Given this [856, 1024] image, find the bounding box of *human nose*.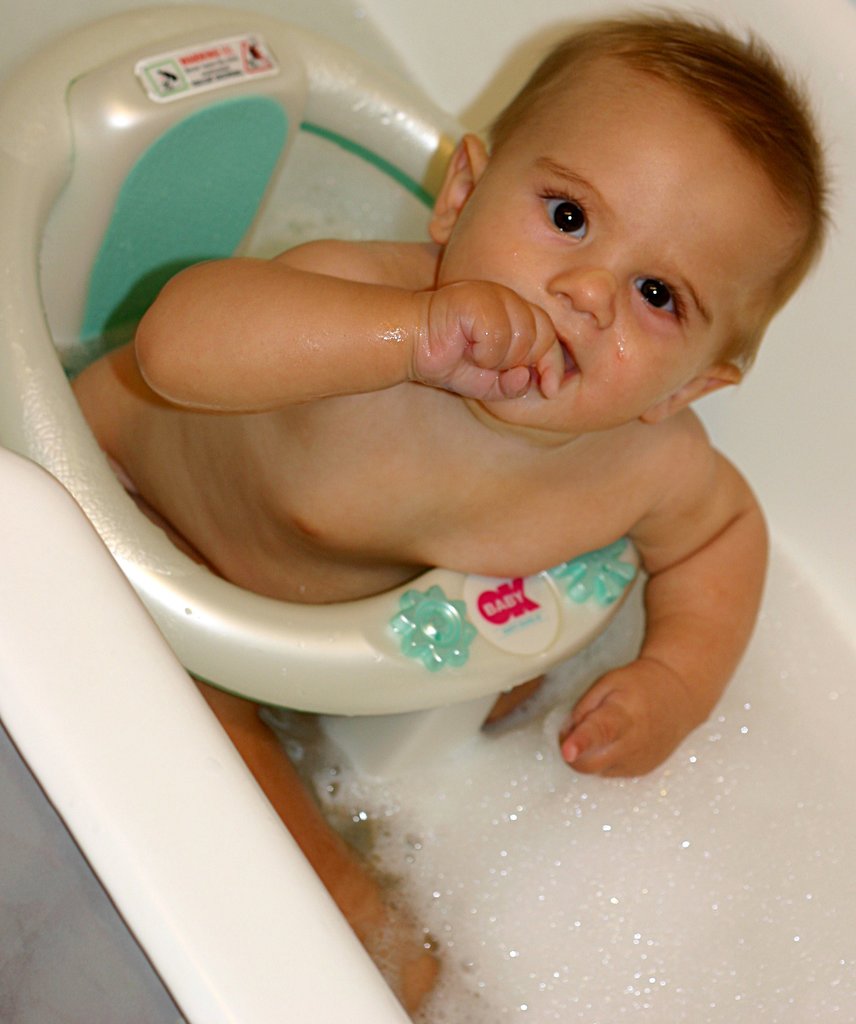
x1=547, y1=255, x2=624, y2=330.
